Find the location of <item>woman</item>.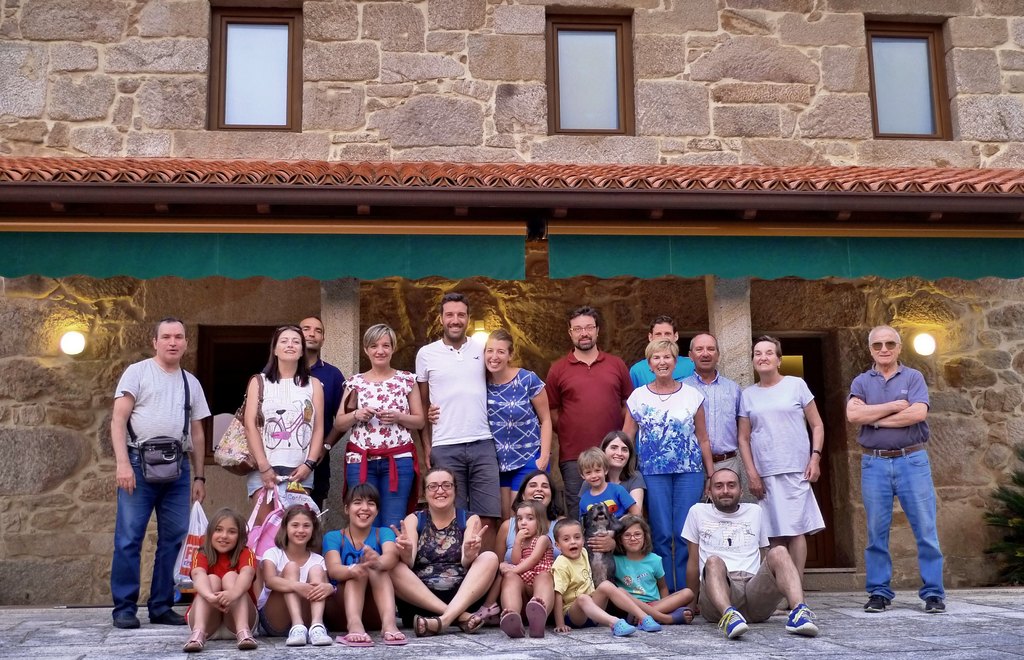
Location: region(620, 338, 717, 622).
